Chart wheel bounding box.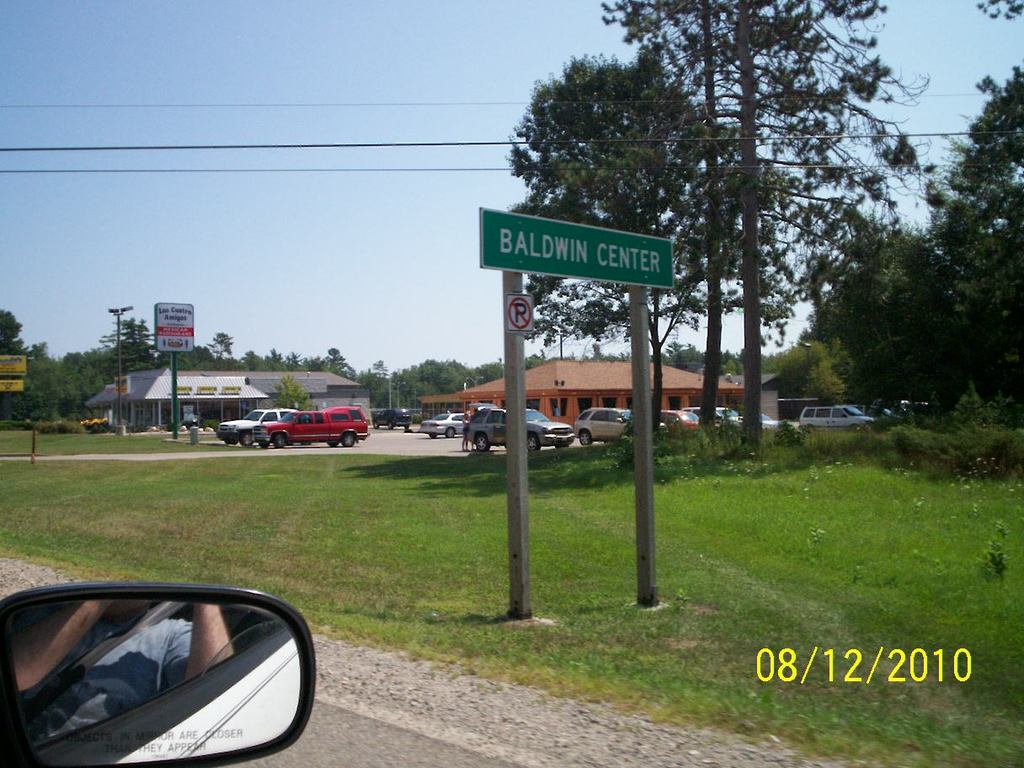
Charted: {"left": 324, "top": 437, "right": 338, "bottom": 448}.
